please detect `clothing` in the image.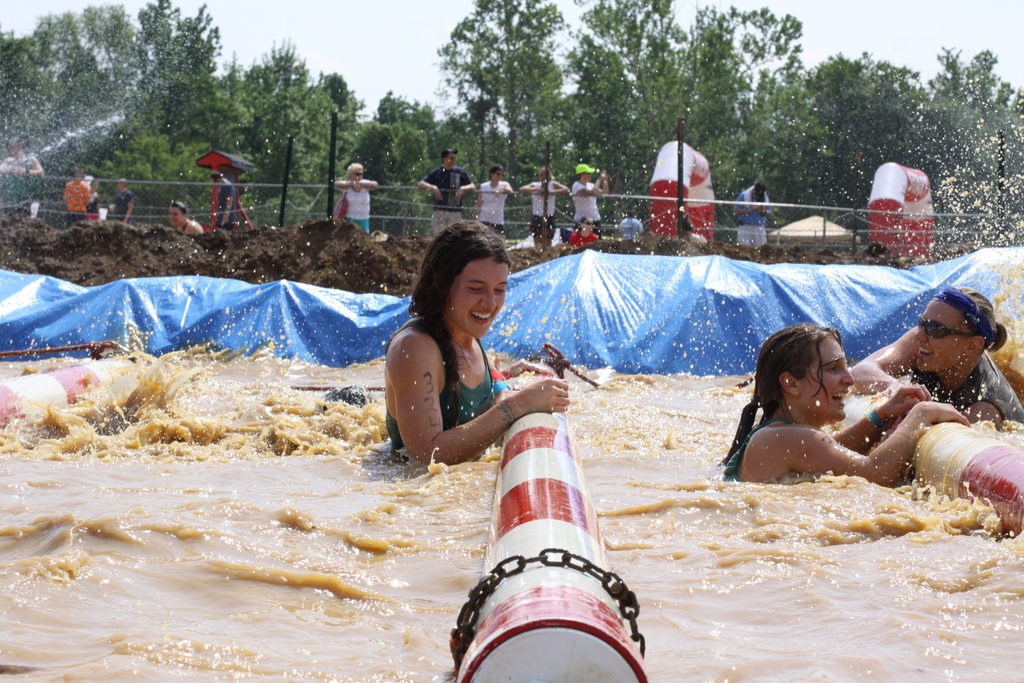
bbox=(717, 410, 809, 484).
